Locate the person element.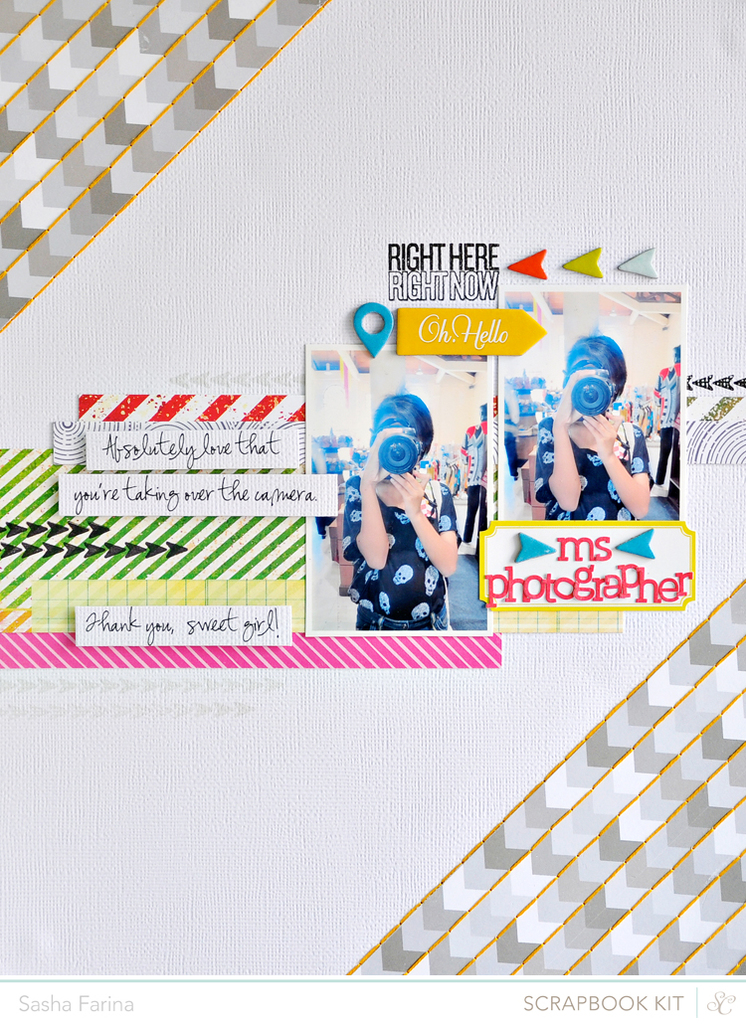
Element bbox: l=533, t=333, r=646, b=521.
